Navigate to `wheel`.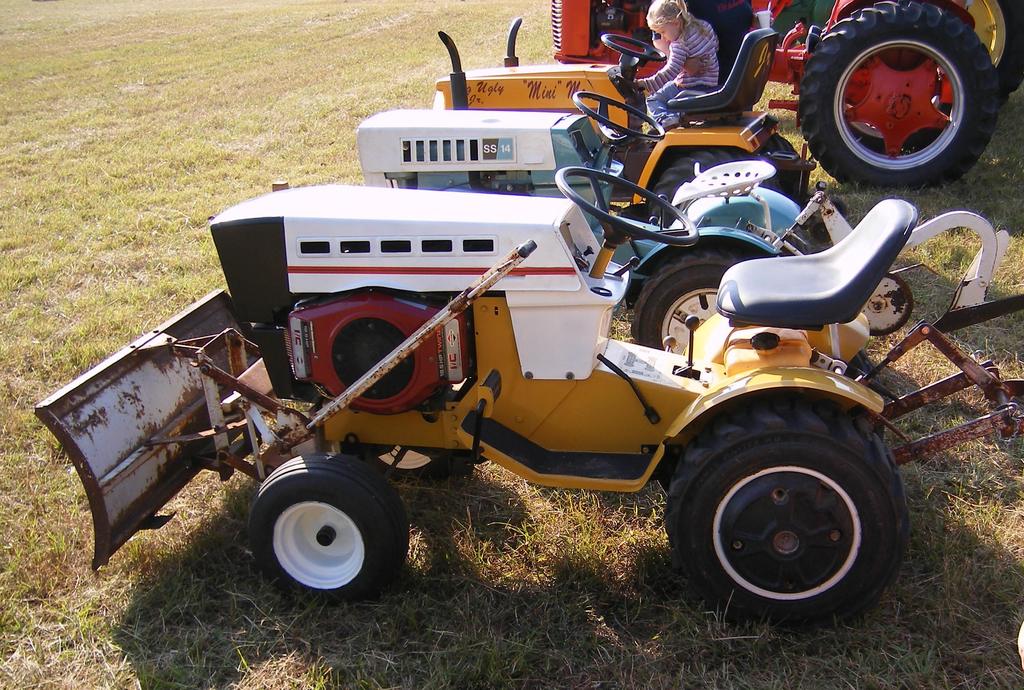
Navigation target: detection(848, 353, 882, 387).
